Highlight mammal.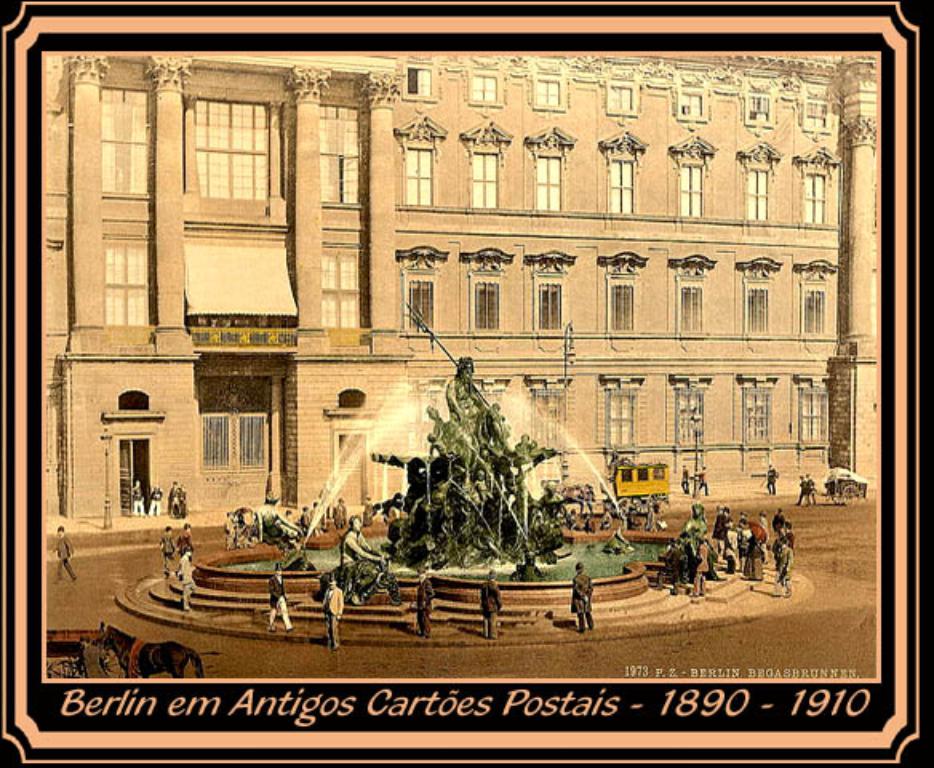
Highlighted region: (480, 570, 504, 642).
